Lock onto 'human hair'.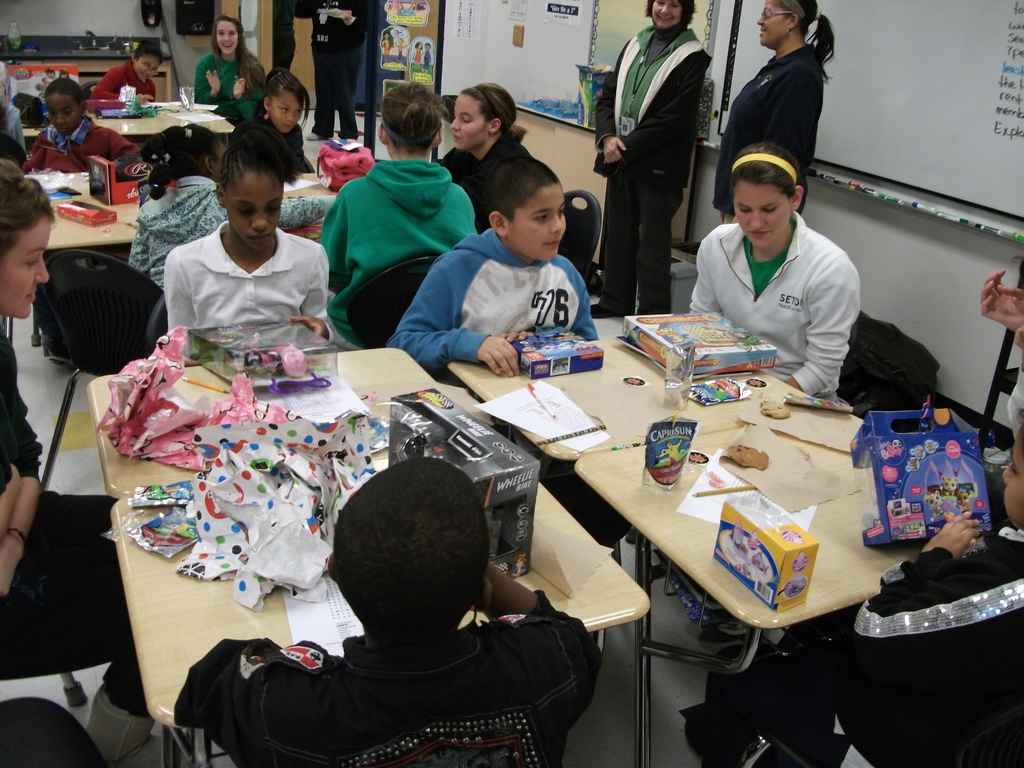
Locked: left=457, top=83, right=530, bottom=136.
